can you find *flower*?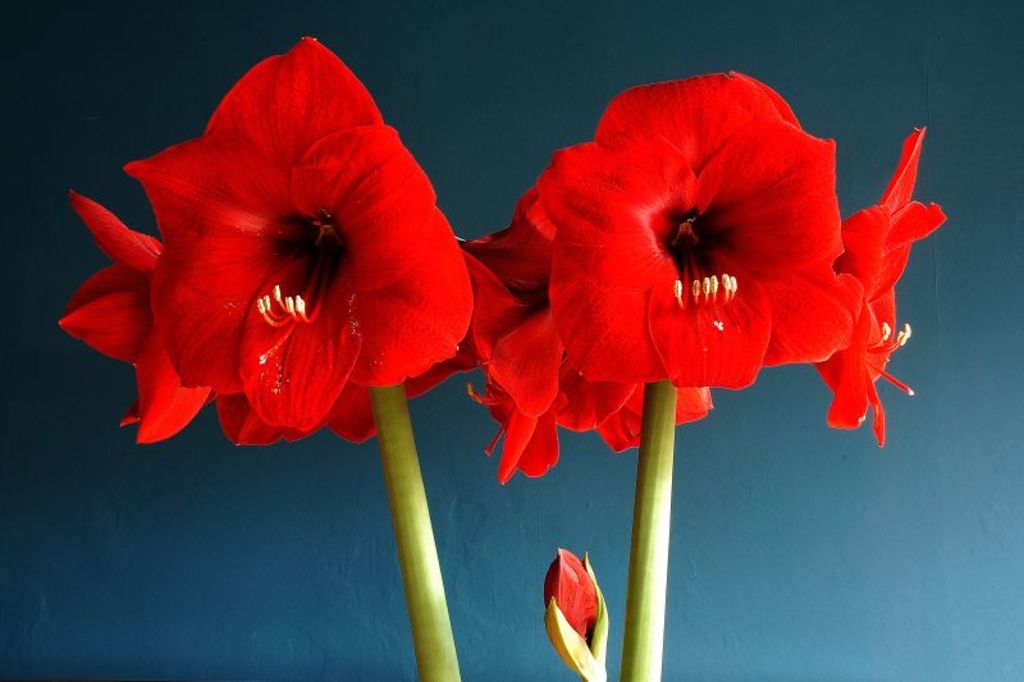
Yes, bounding box: 812 119 951 447.
